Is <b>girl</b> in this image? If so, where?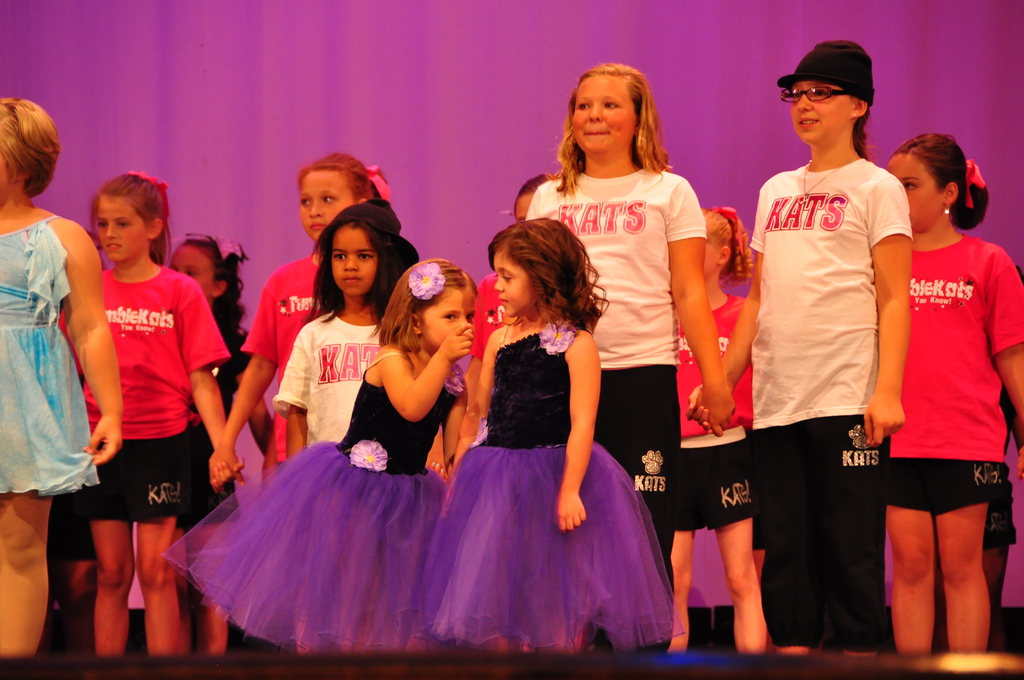
Yes, at 687,35,908,661.
